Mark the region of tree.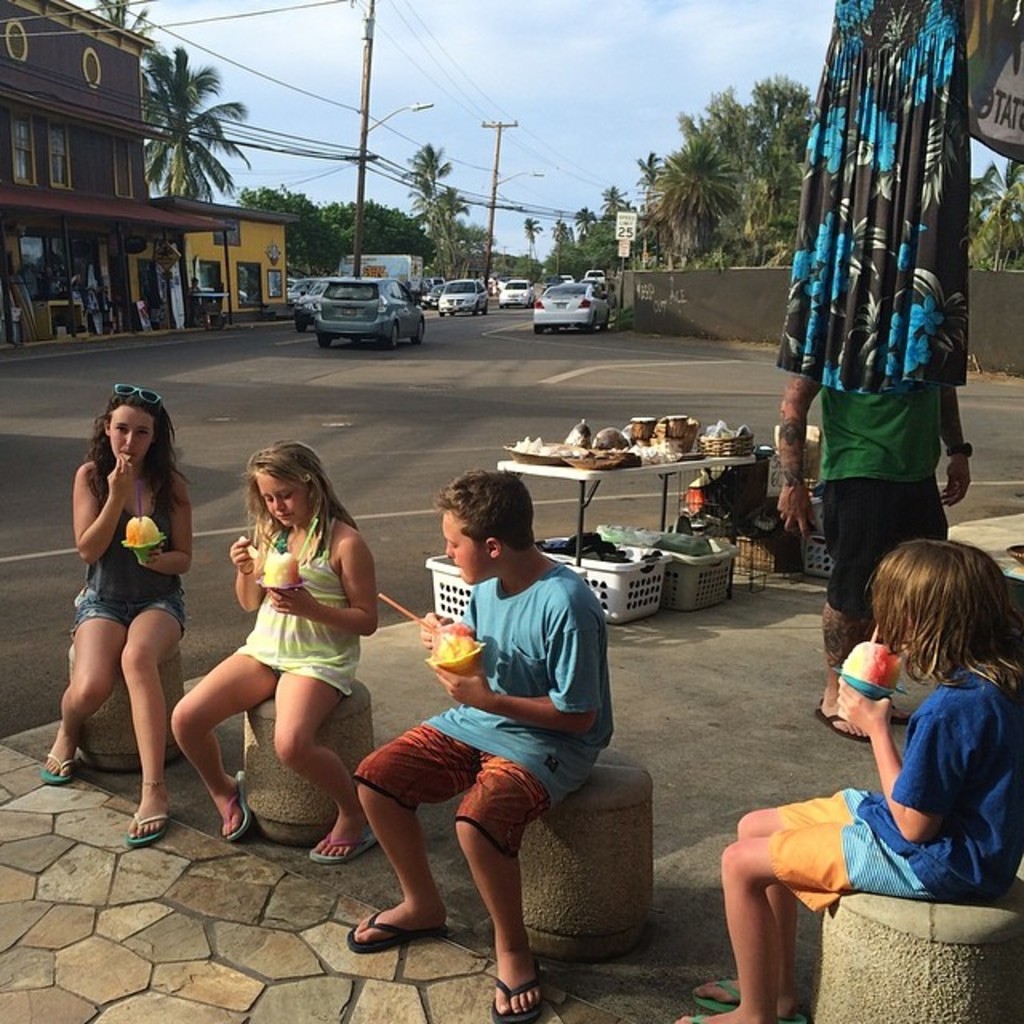
Region: <box>90,0,158,34</box>.
